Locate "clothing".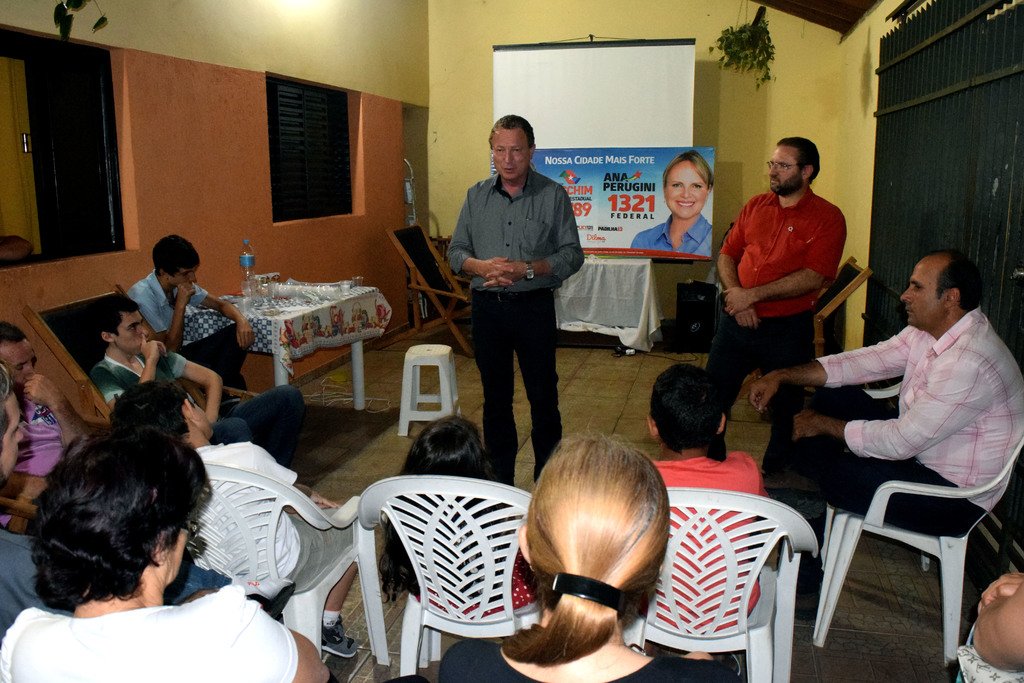
Bounding box: x1=413 y1=508 x2=551 y2=614.
